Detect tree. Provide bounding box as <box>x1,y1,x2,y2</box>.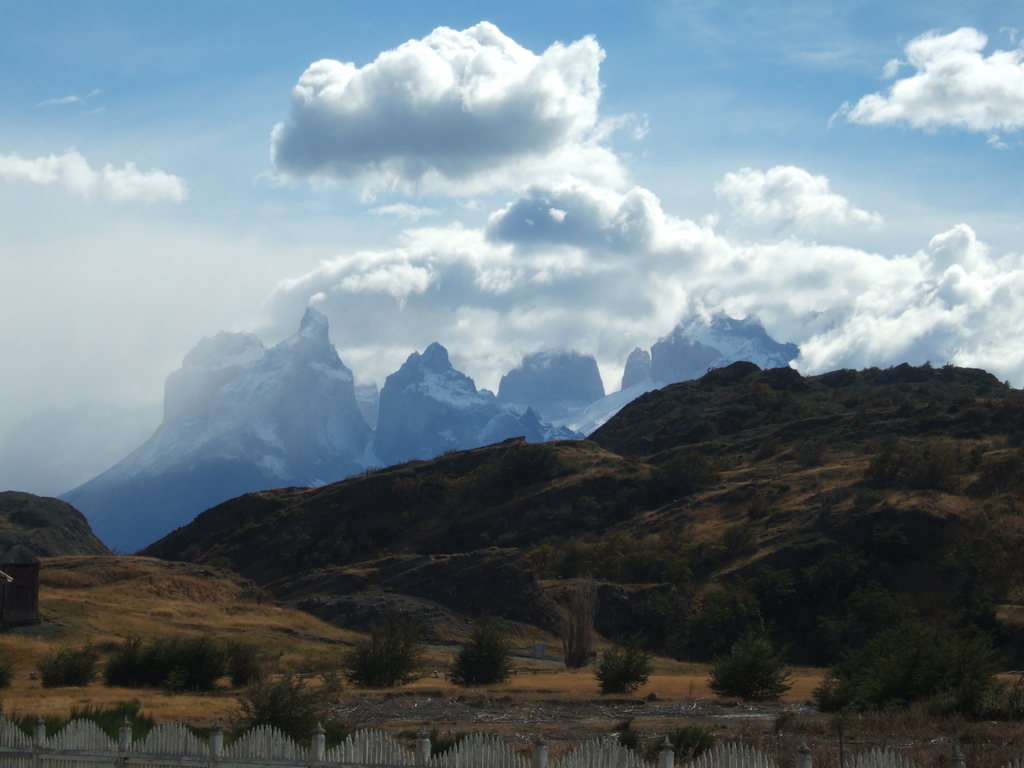
<box>237,669,379,754</box>.
